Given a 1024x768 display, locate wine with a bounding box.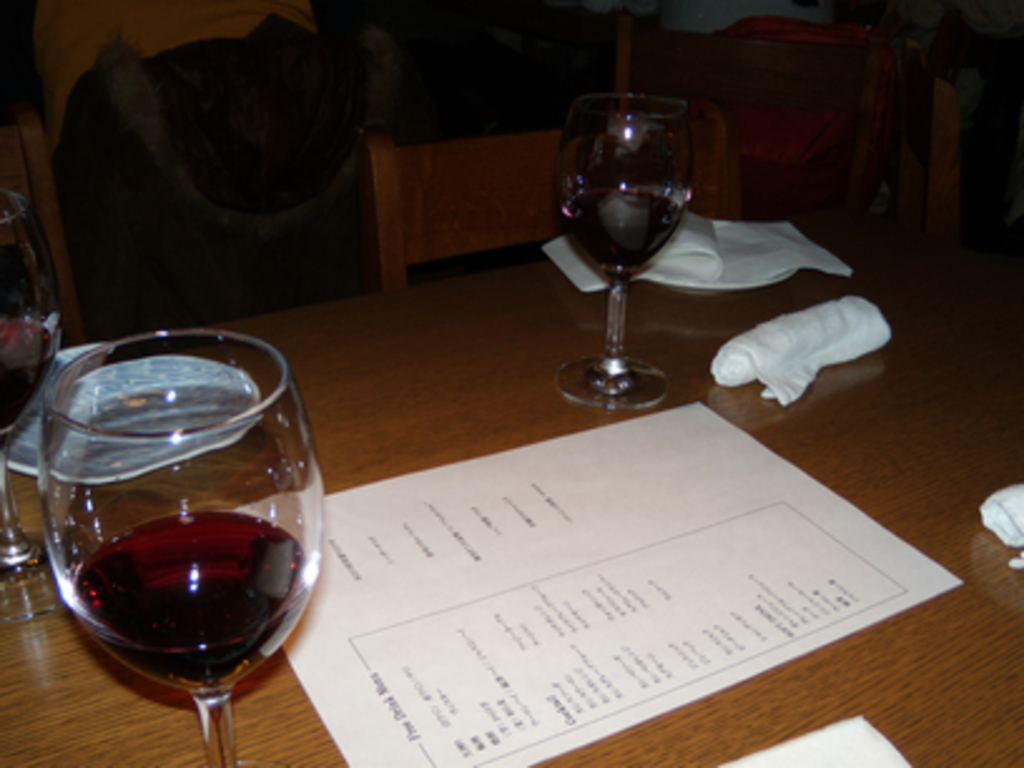
Located: (560,193,690,281).
